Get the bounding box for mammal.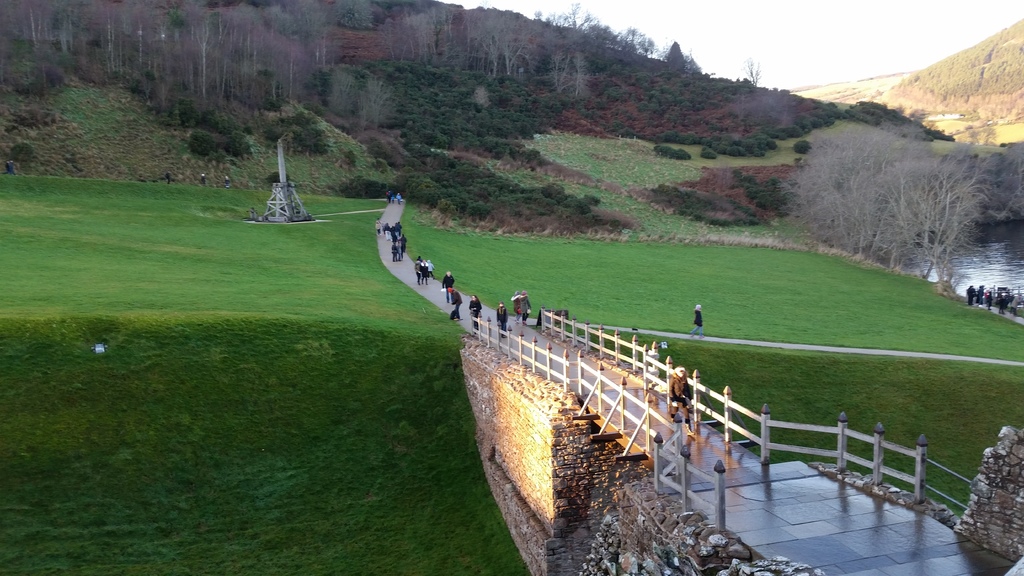
region(412, 259, 422, 284).
